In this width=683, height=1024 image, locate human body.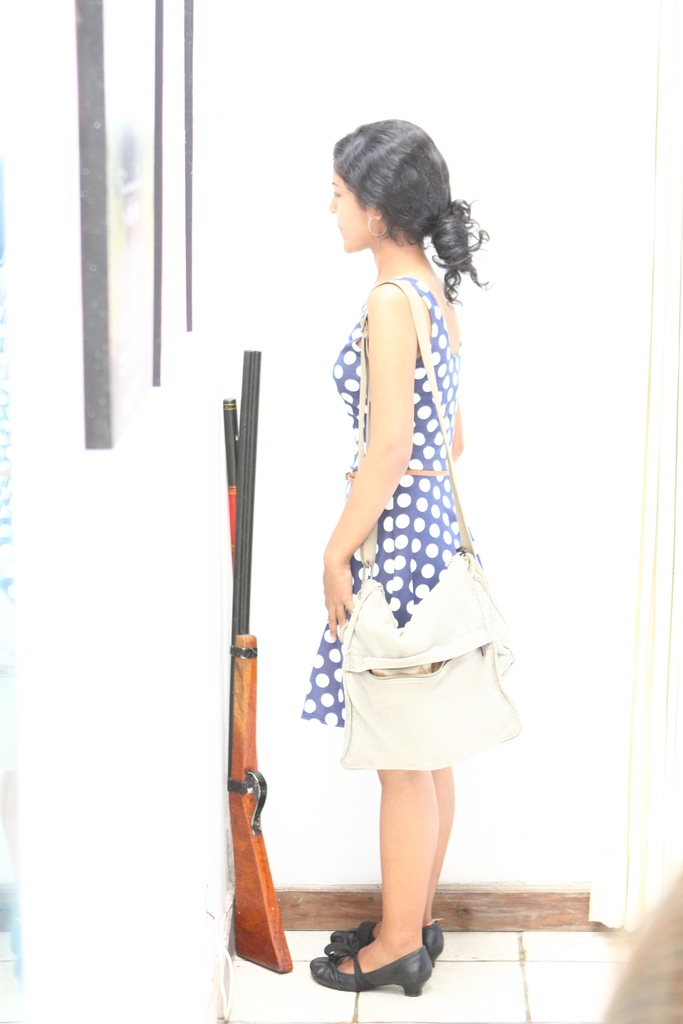
Bounding box: left=293, top=124, right=516, bottom=936.
